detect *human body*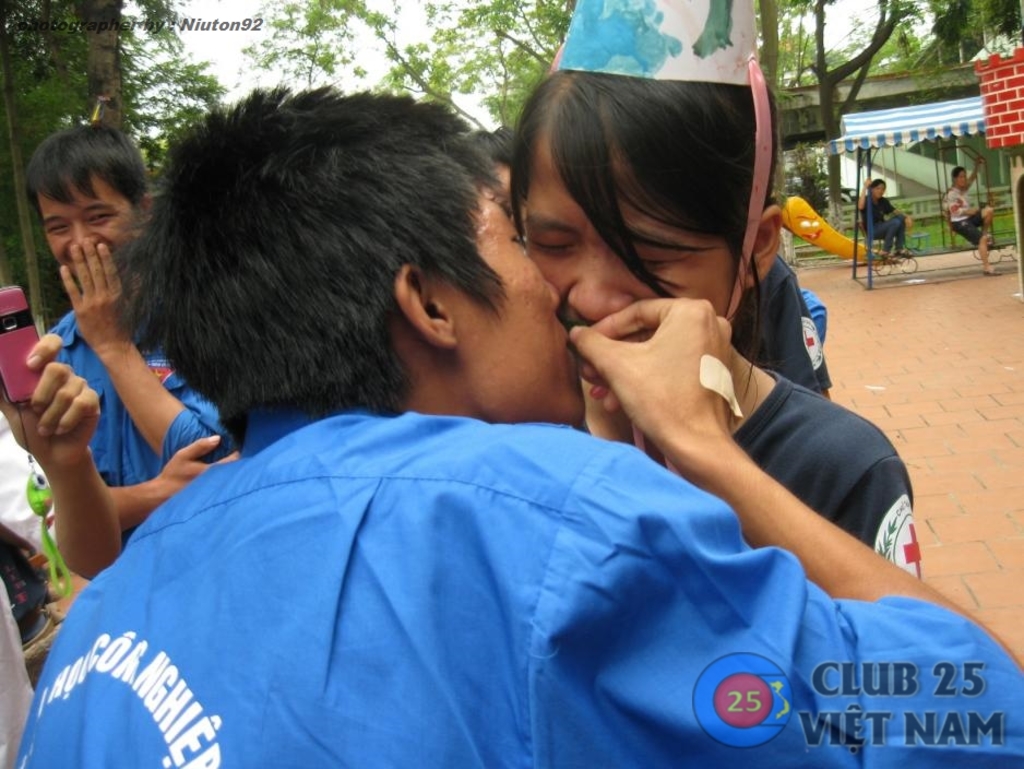
x1=33 y1=121 x2=246 y2=552
